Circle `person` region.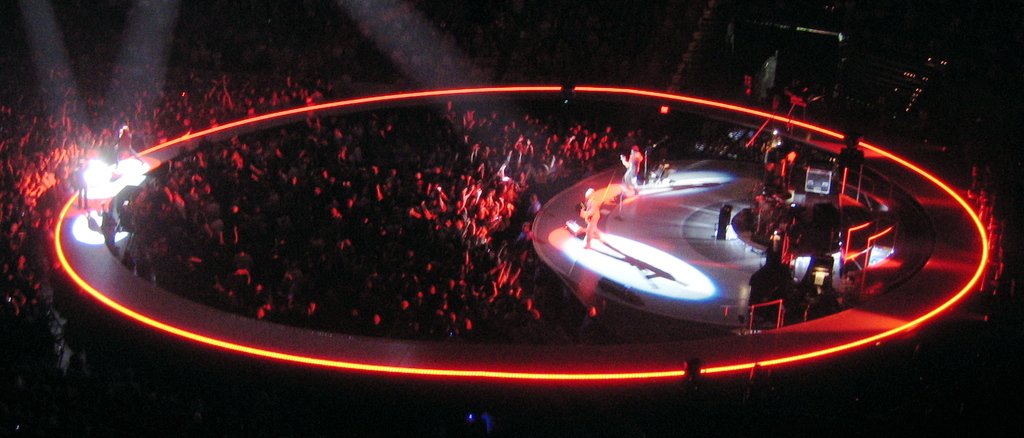
Region: [x1=108, y1=124, x2=146, y2=178].
